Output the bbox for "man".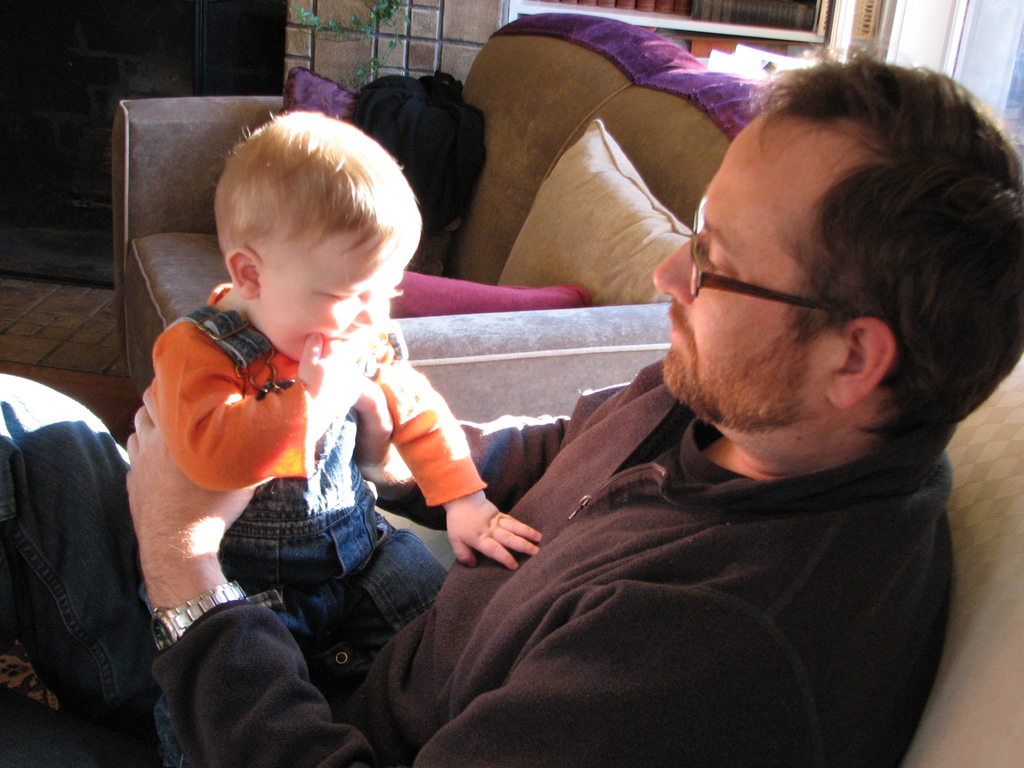
l=6, t=45, r=1010, b=759.
